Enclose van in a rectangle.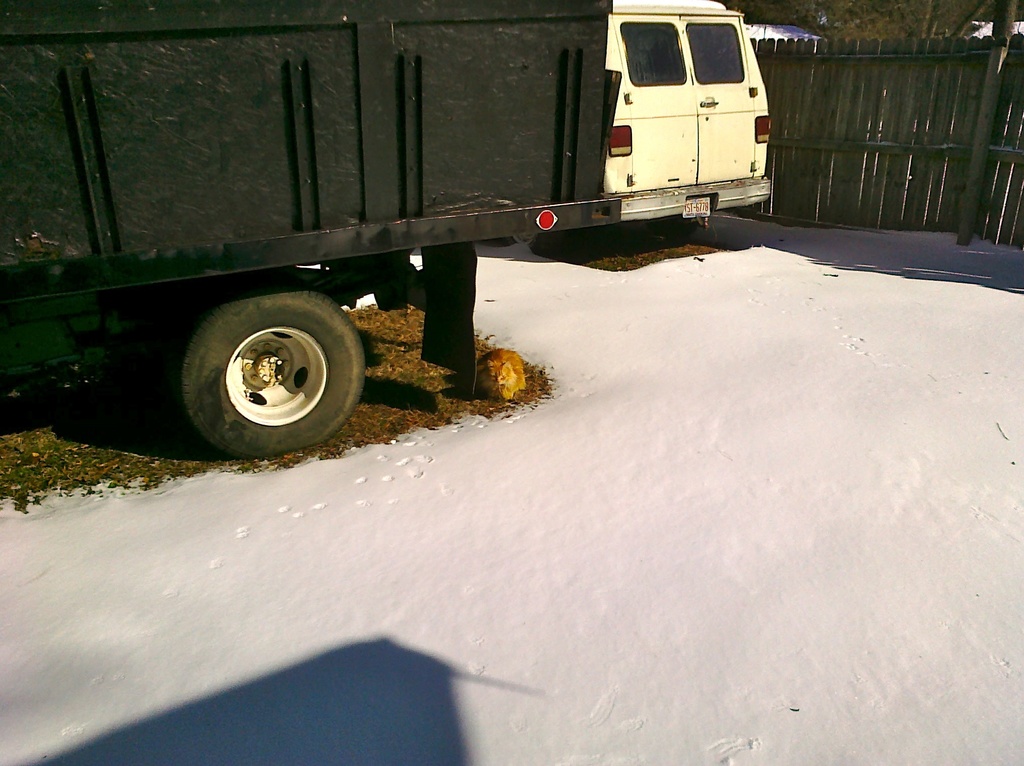
<box>605,0,775,226</box>.
